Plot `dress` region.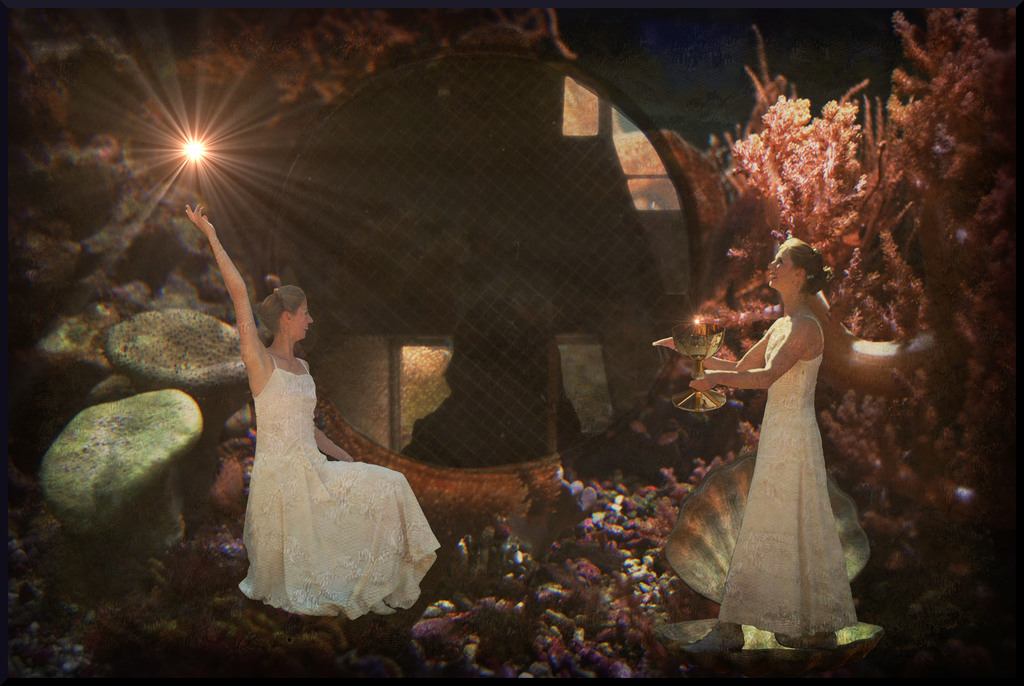
Plotted at rect(699, 319, 858, 648).
